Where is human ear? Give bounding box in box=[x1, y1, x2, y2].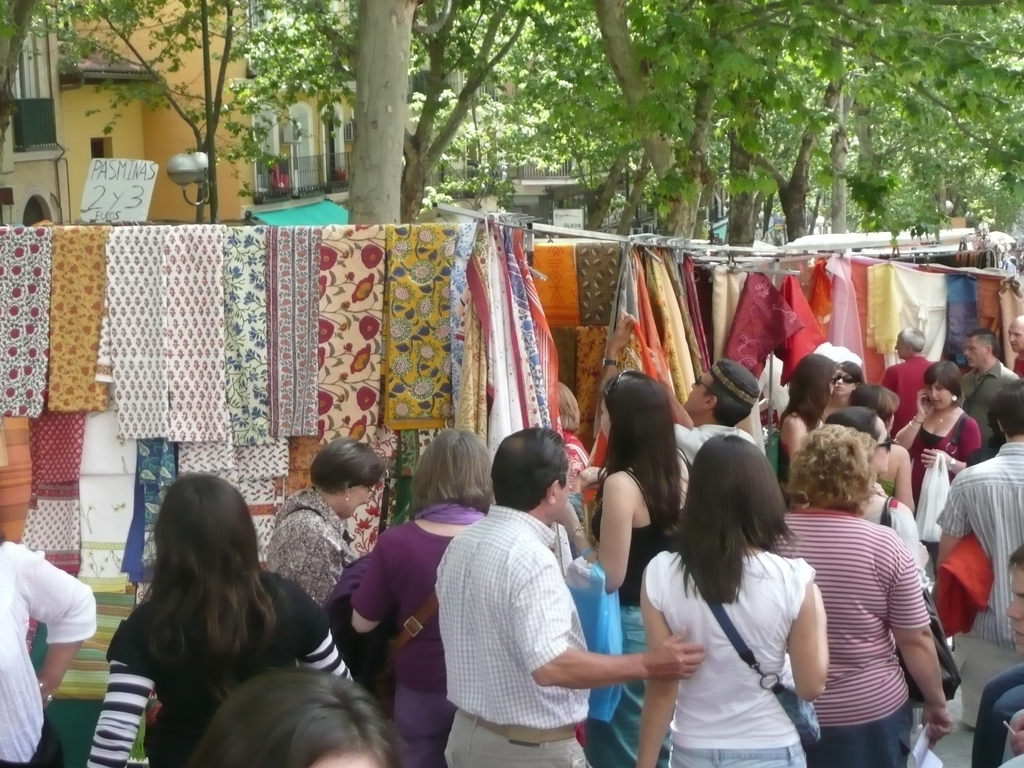
box=[699, 395, 716, 408].
